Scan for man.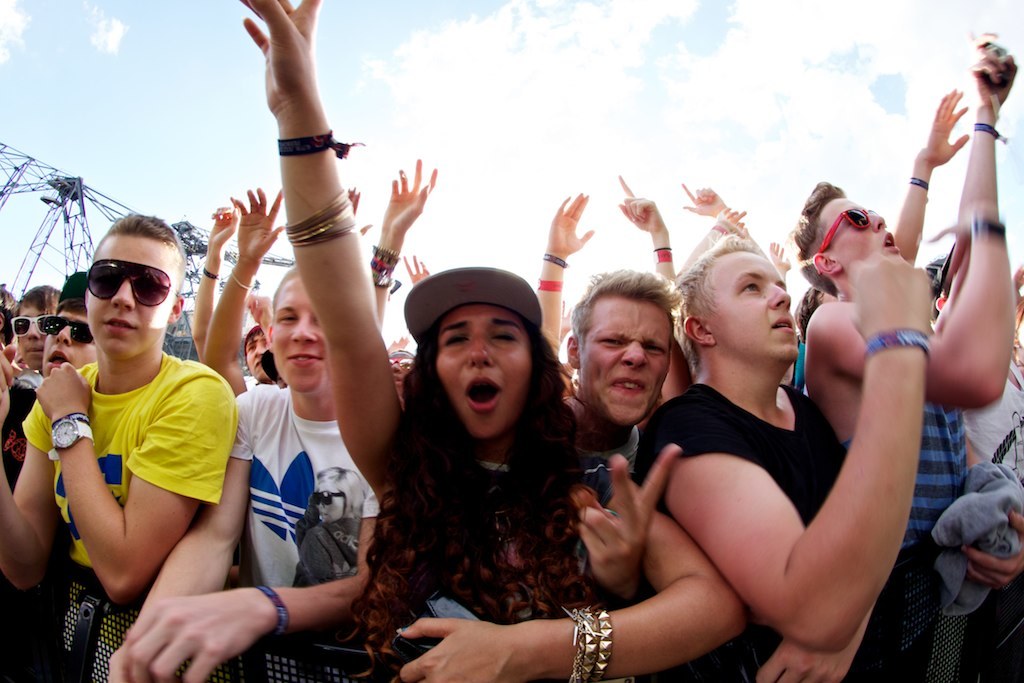
Scan result: [x1=0, y1=272, x2=106, y2=491].
